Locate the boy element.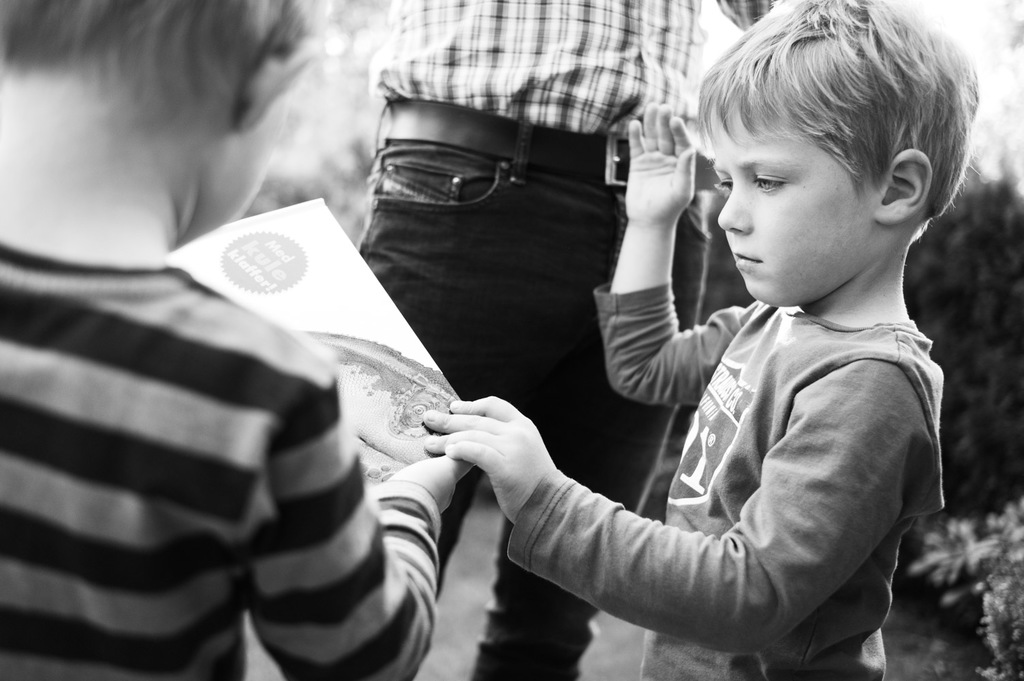
Element bbox: crop(430, 7, 957, 671).
